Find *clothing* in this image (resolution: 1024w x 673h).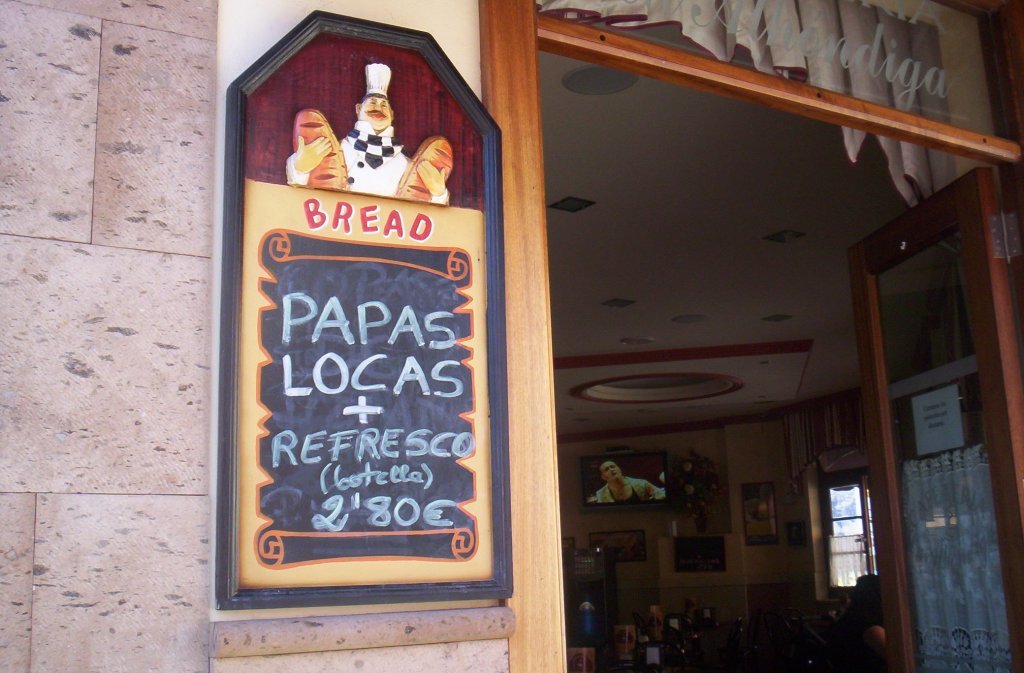
box=[594, 476, 663, 505].
